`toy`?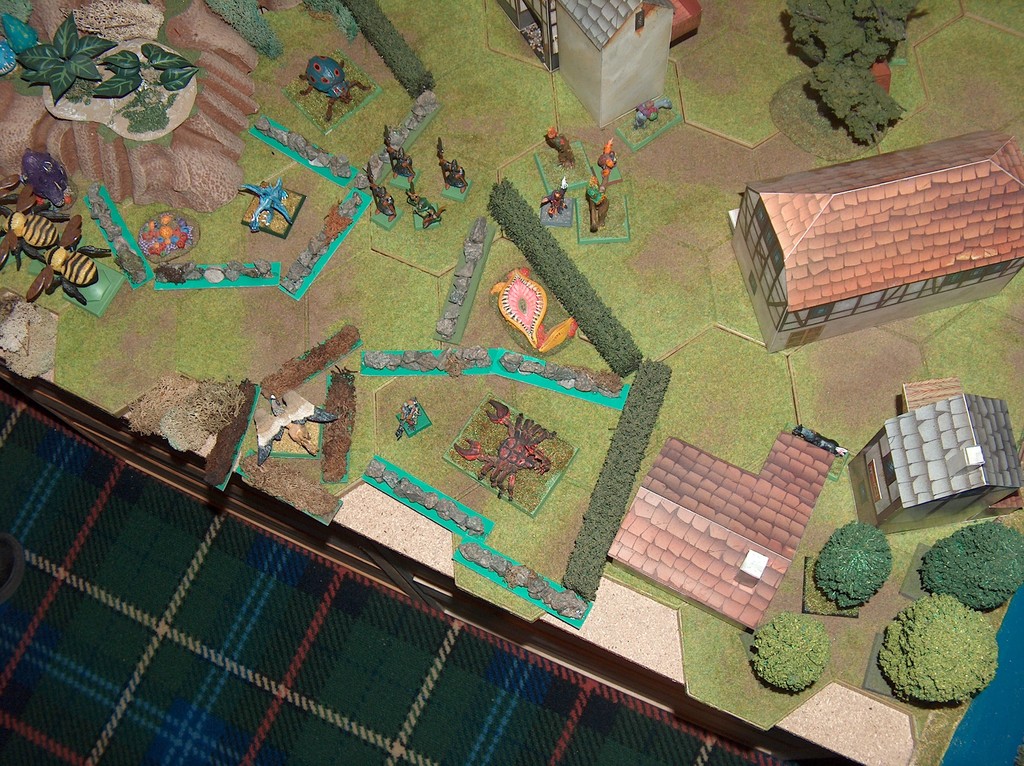
bbox=[543, 180, 570, 220]
